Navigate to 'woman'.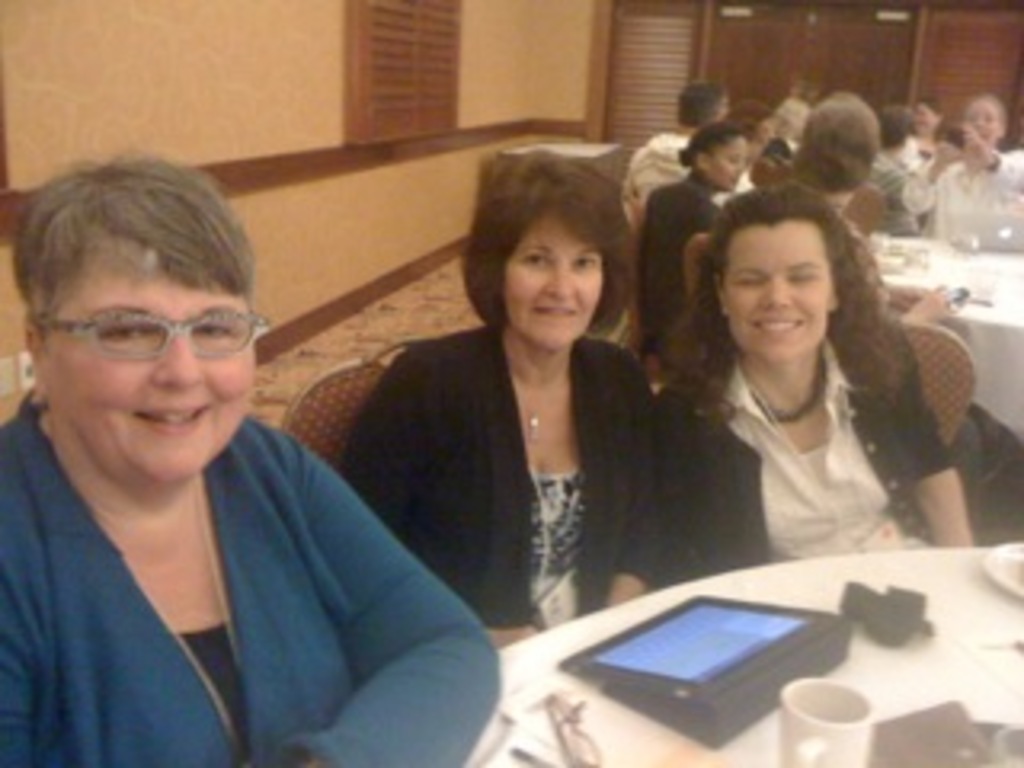
Navigation target: [918, 93, 1021, 250].
